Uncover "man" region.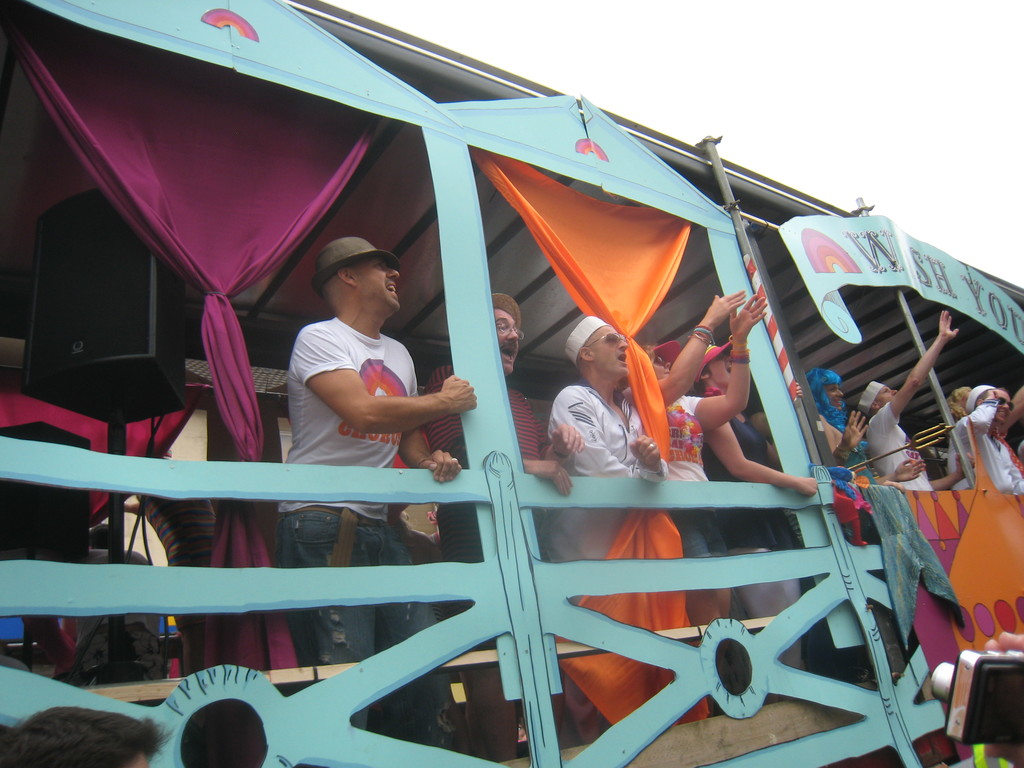
Uncovered: crop(639, 284, 769, 689).
